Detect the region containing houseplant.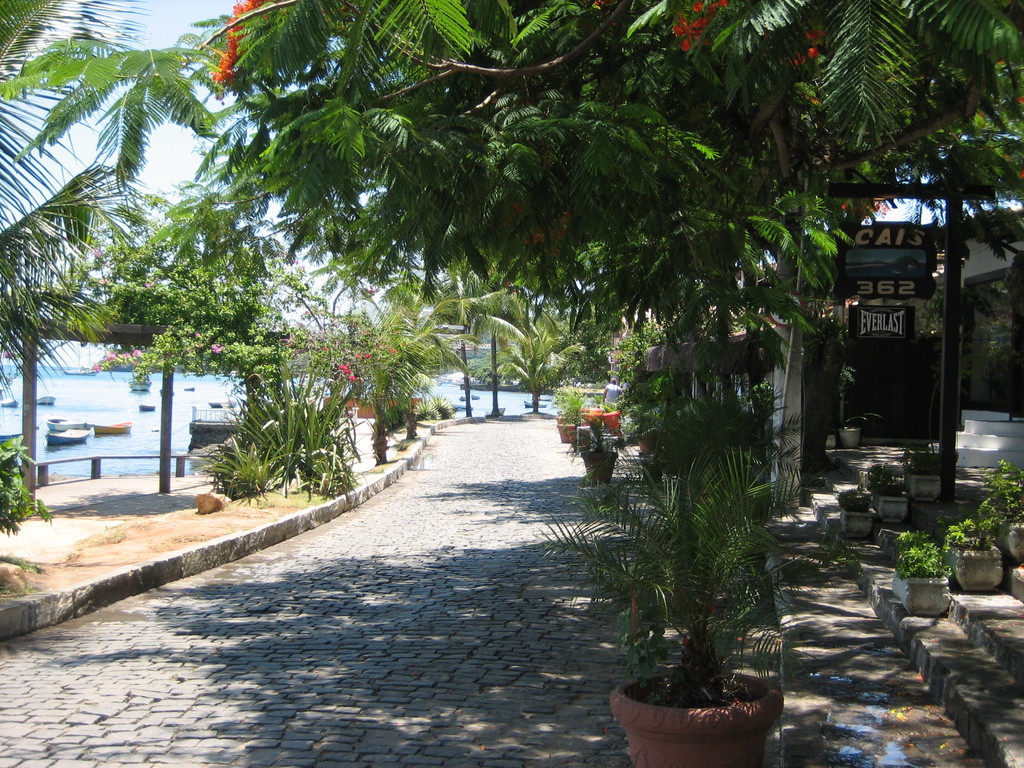
bbox(888, 532, 956, 617).
